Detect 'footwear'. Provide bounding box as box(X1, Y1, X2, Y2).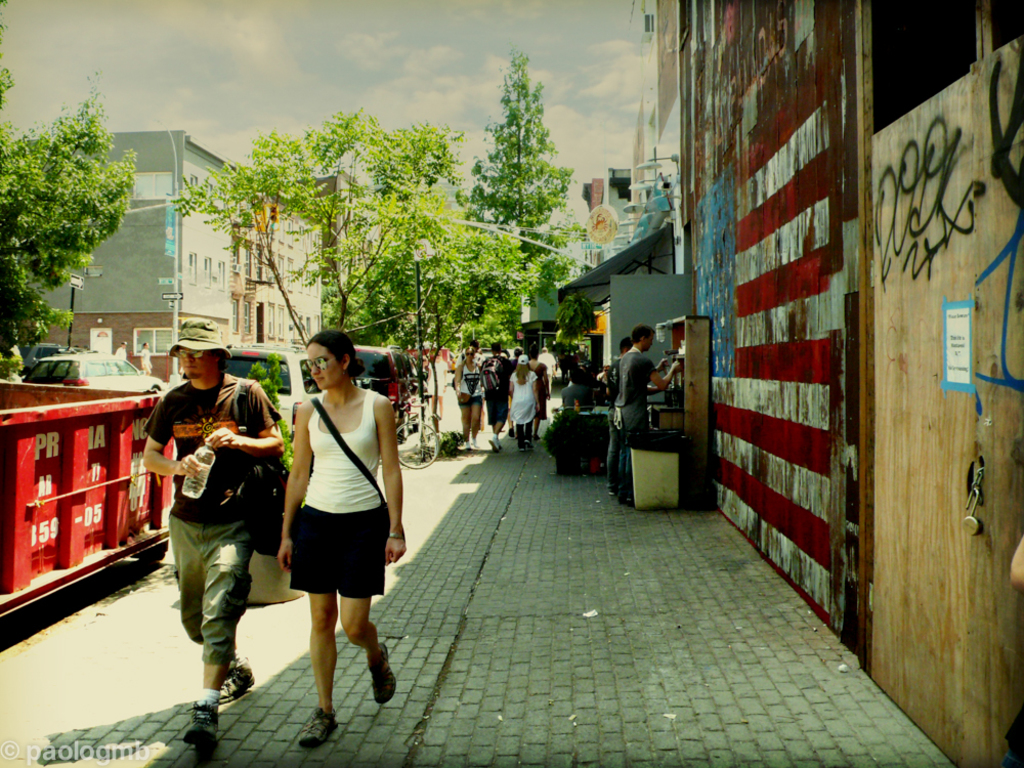
box(293, 703, 343, 744).
